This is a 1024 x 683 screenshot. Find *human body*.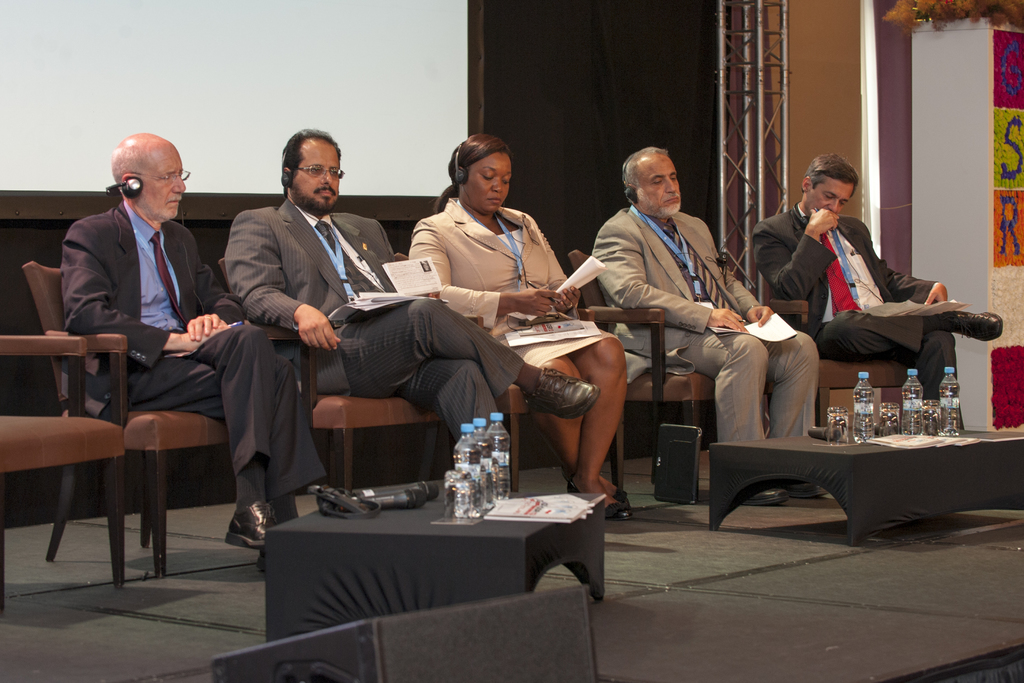
Bounding box: 750:198:1006:432.
